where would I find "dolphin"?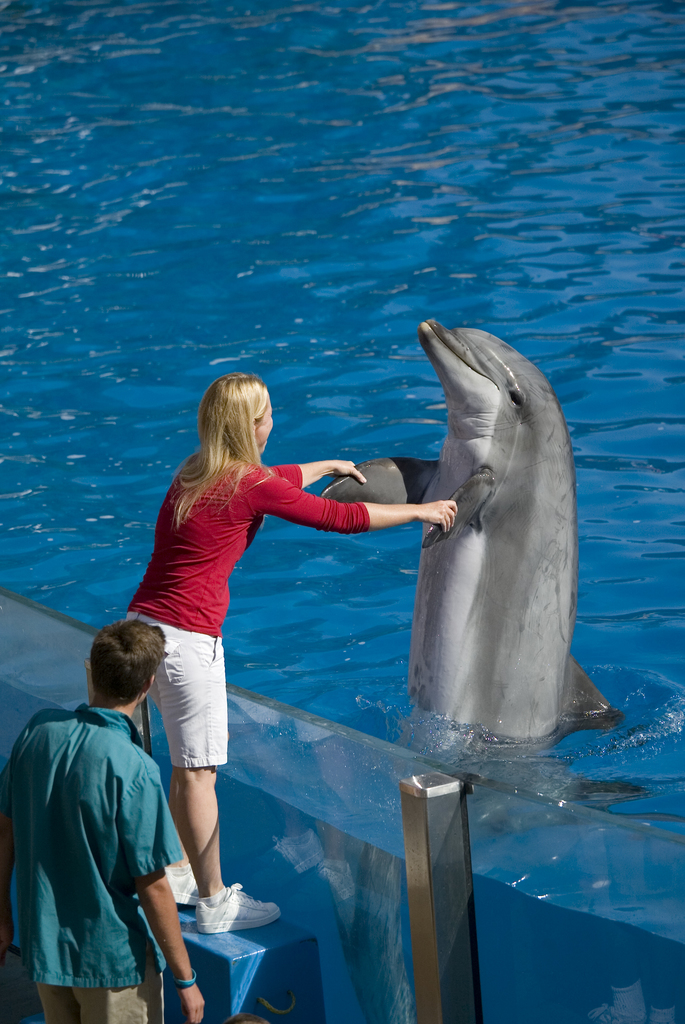
At box(310, 314, 638, 845).
